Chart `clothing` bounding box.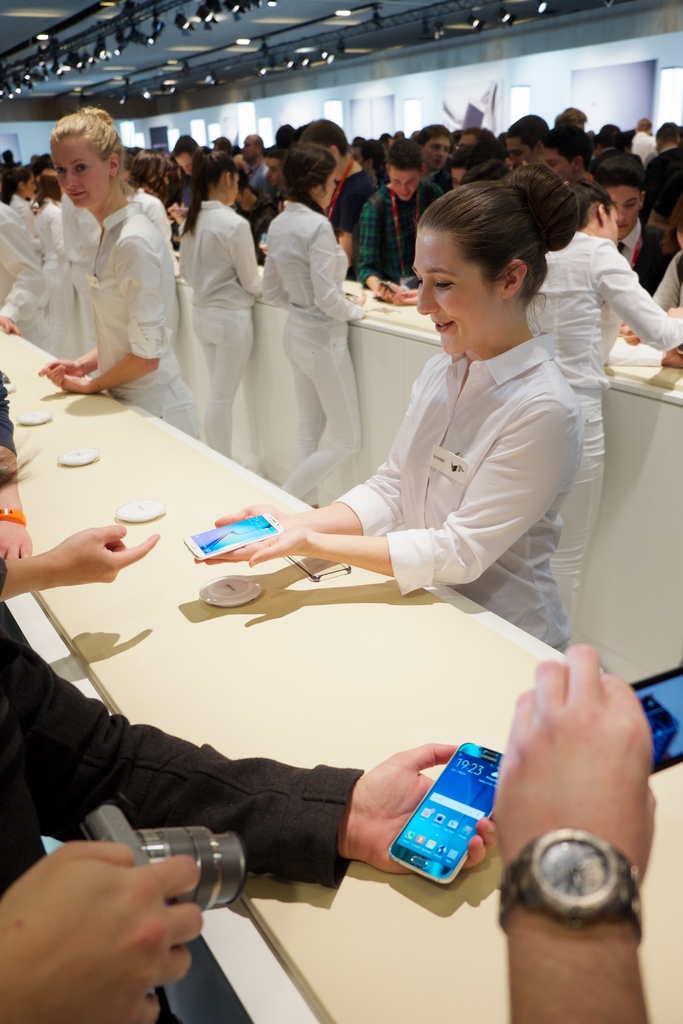
Charted: bbox=(90, 199, 201, 444).
